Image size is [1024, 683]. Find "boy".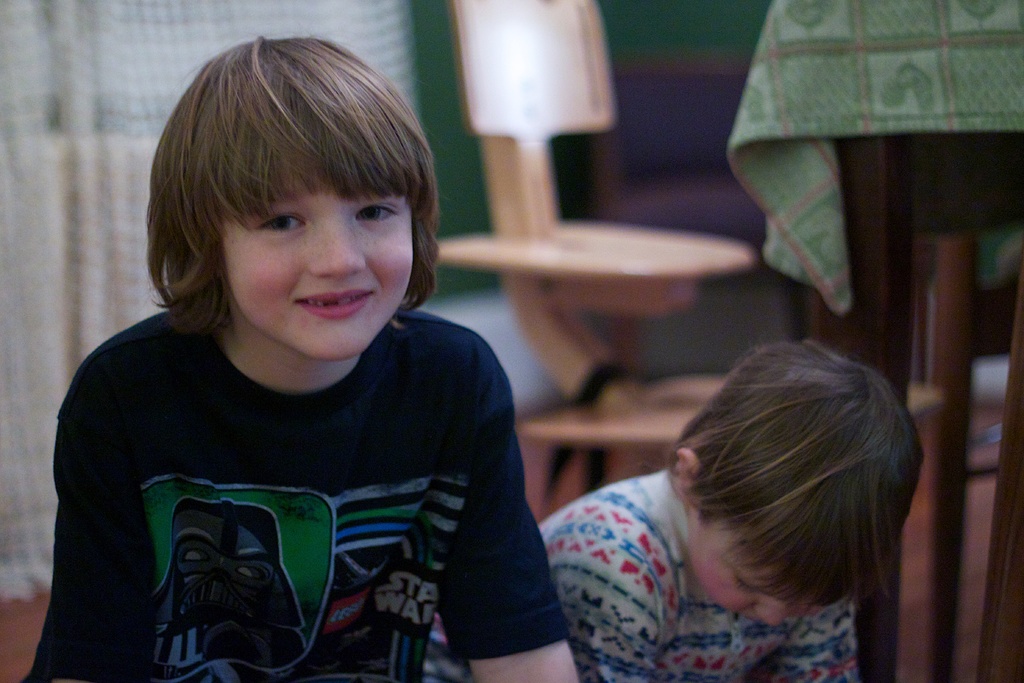
Rect(417, 343, 927, 682).
